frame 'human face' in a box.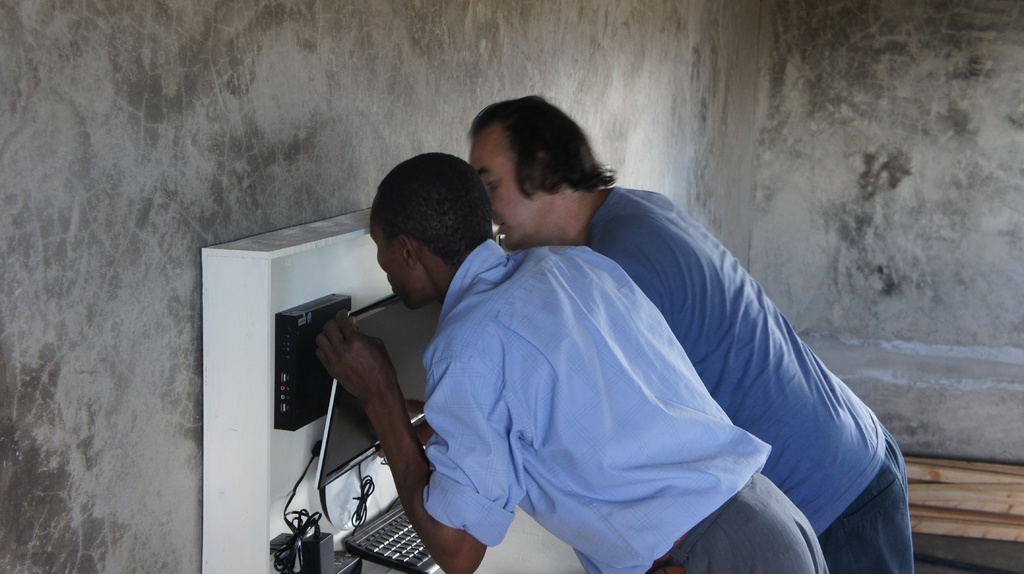
<region>469, 136, 544, 250</region>.
